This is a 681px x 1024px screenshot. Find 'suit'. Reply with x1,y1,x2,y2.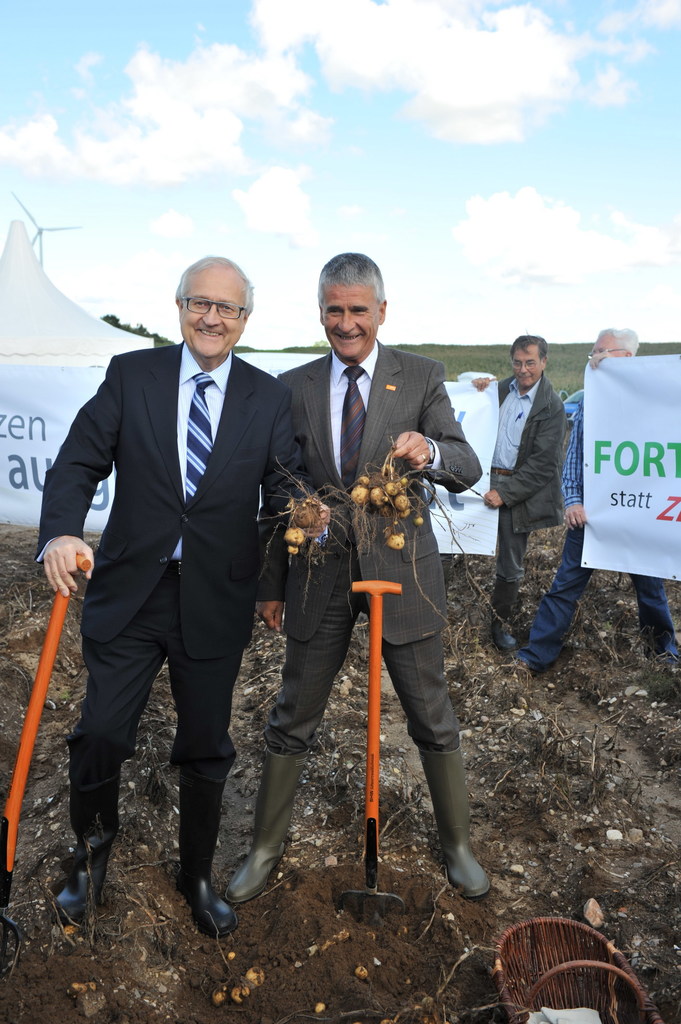
239,342,476,840.
